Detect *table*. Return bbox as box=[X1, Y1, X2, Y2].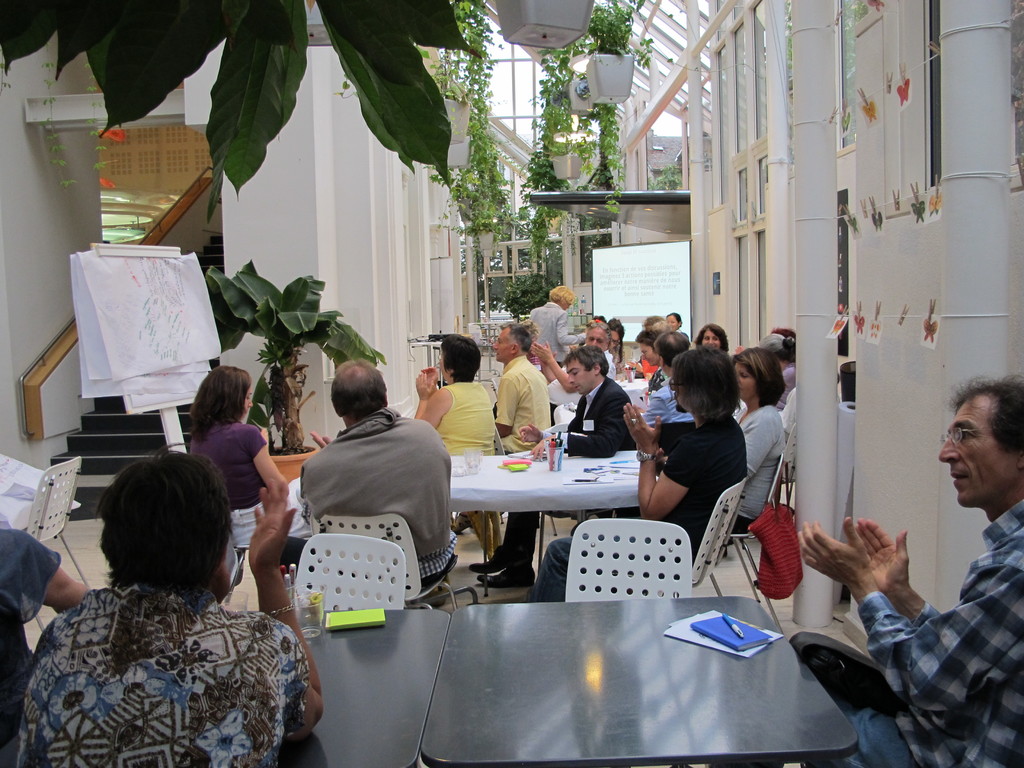
box=[546, 373, 652, 428].
